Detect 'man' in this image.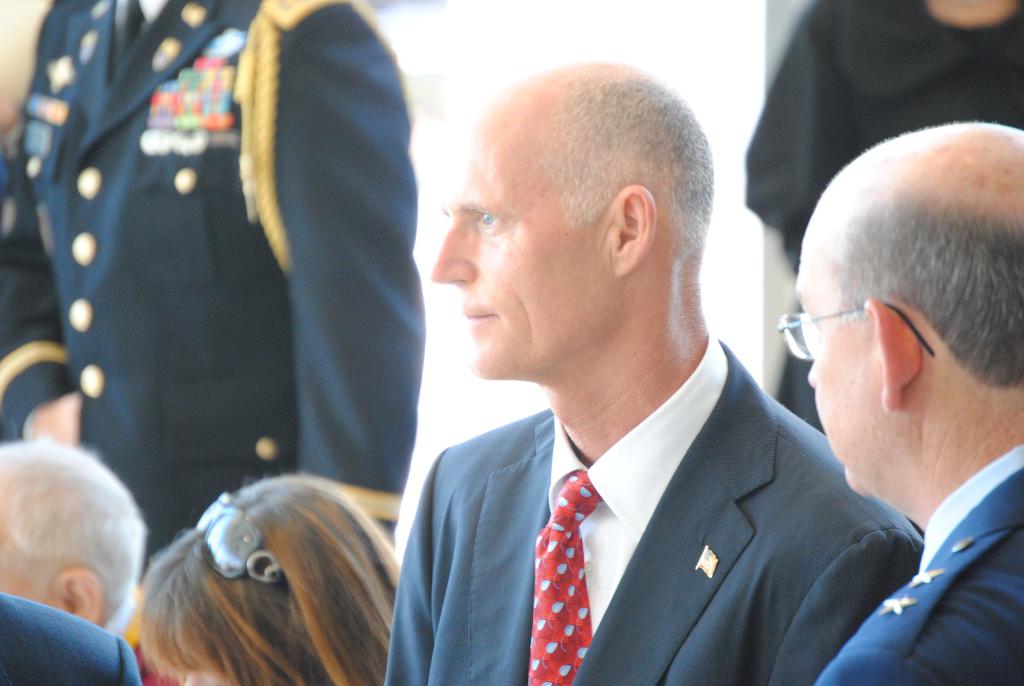
Detection: Rect(779, 120, 1023, 685).
